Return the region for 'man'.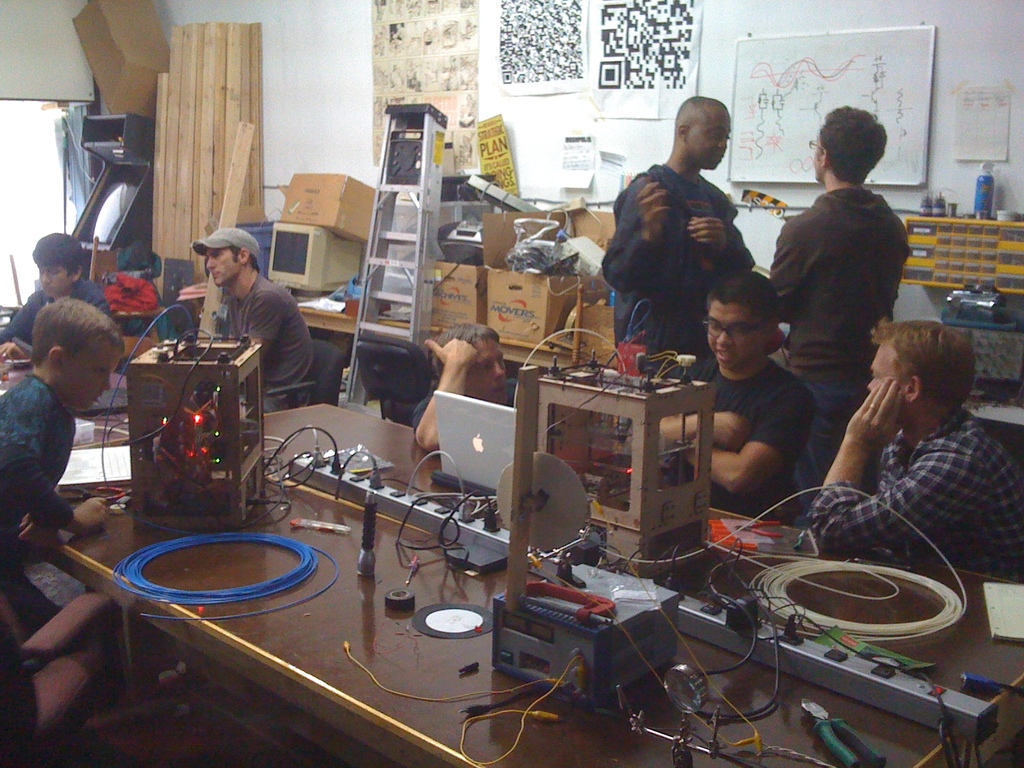
locate(0, 234, 112, 355).
